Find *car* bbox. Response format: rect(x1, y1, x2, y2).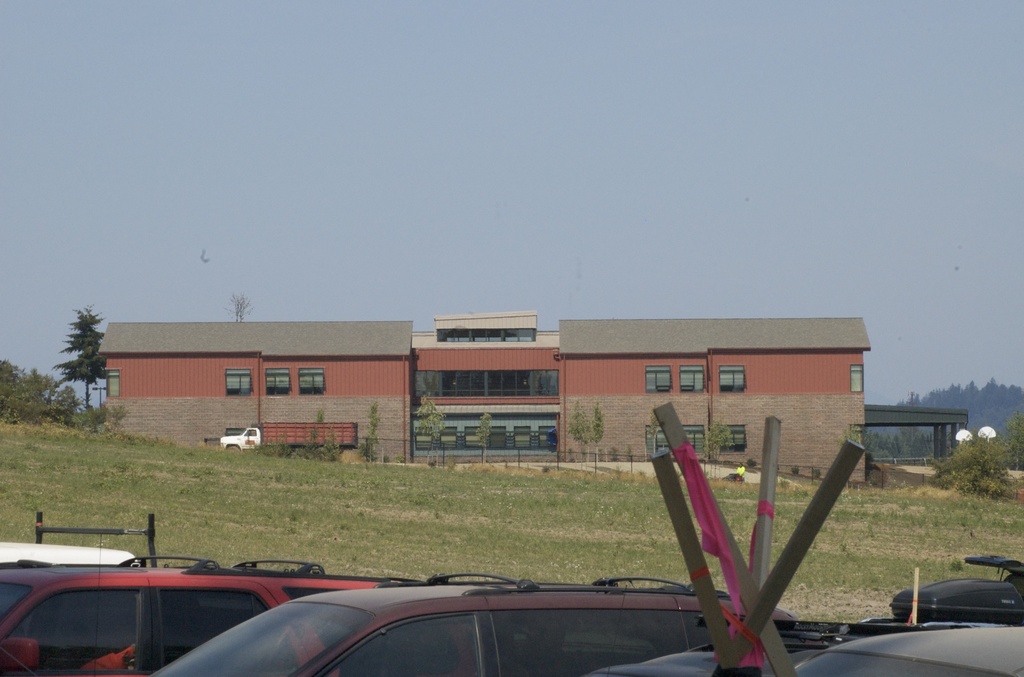
rect(605, 554, 1023, 676).
